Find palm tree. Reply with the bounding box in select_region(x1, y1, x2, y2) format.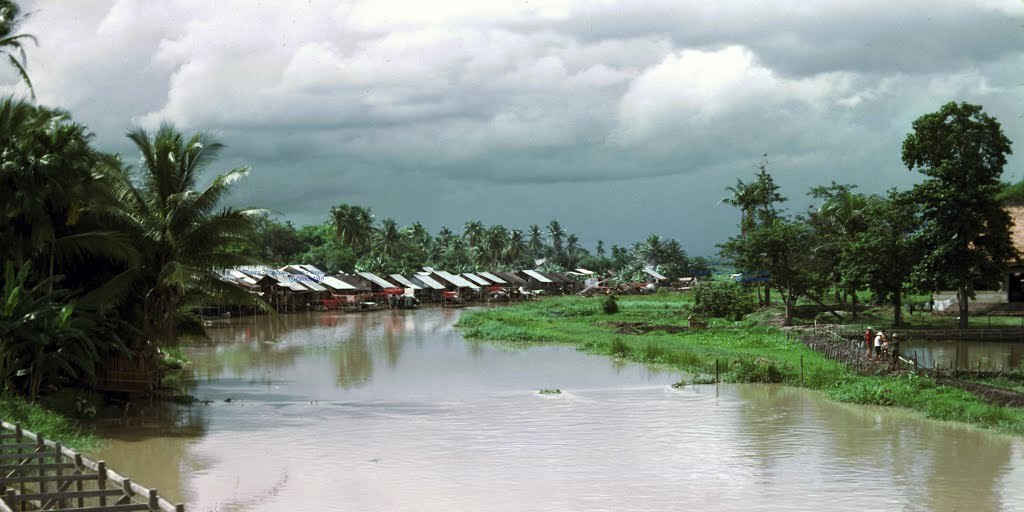
select_region(550, 221, 573, 266).
